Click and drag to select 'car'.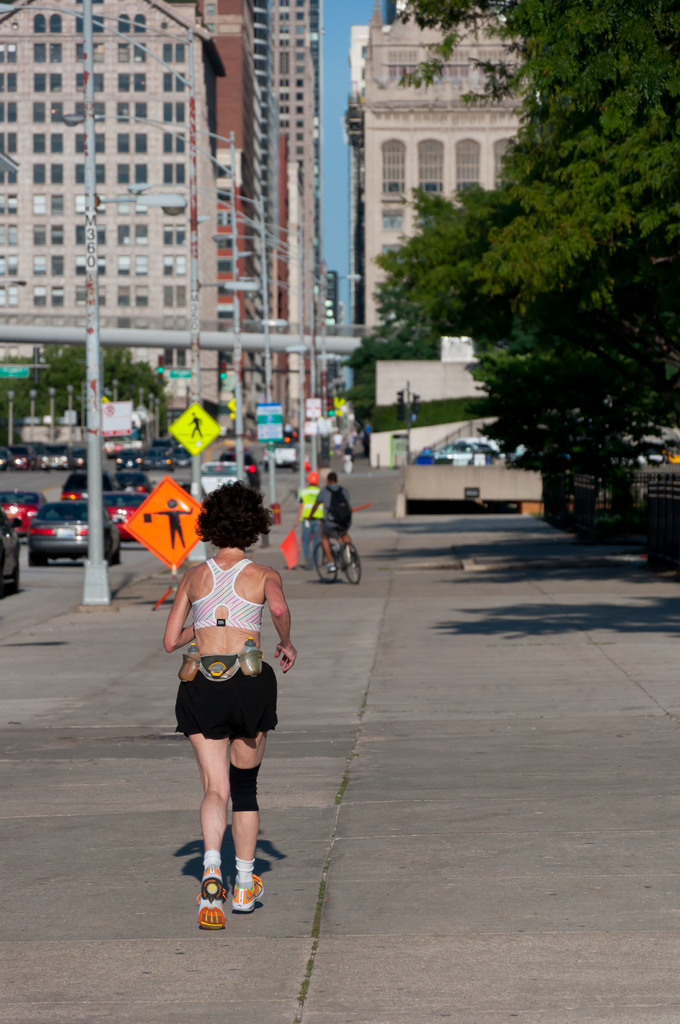
Selection: <bbox>12, 440, 33, 470</bbox>.
